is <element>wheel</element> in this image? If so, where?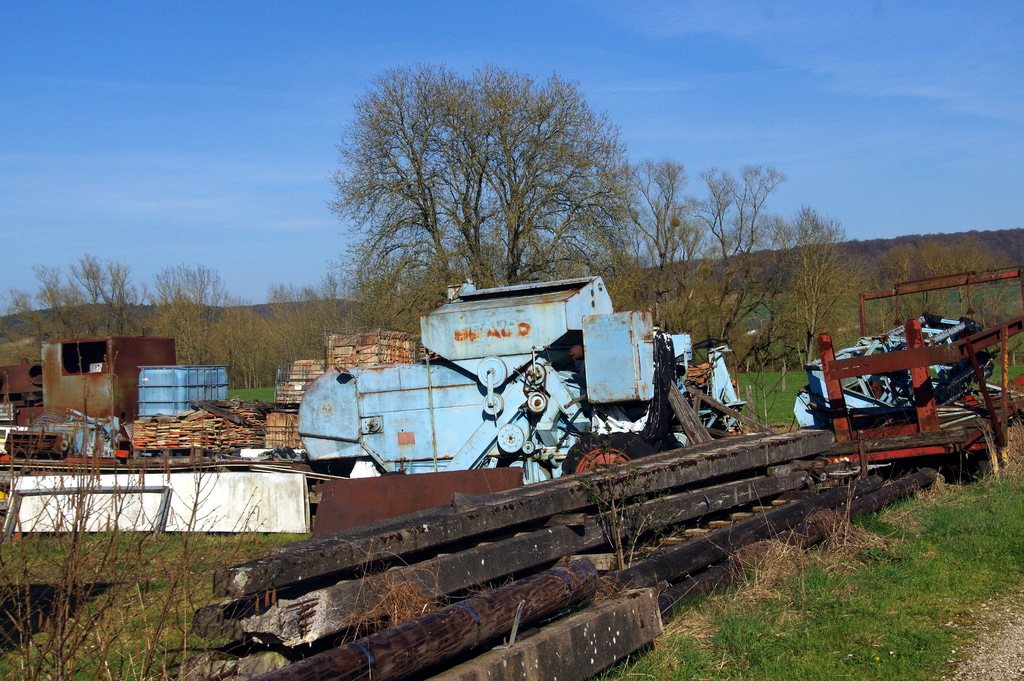
Yes, at [561,432,660,475].
